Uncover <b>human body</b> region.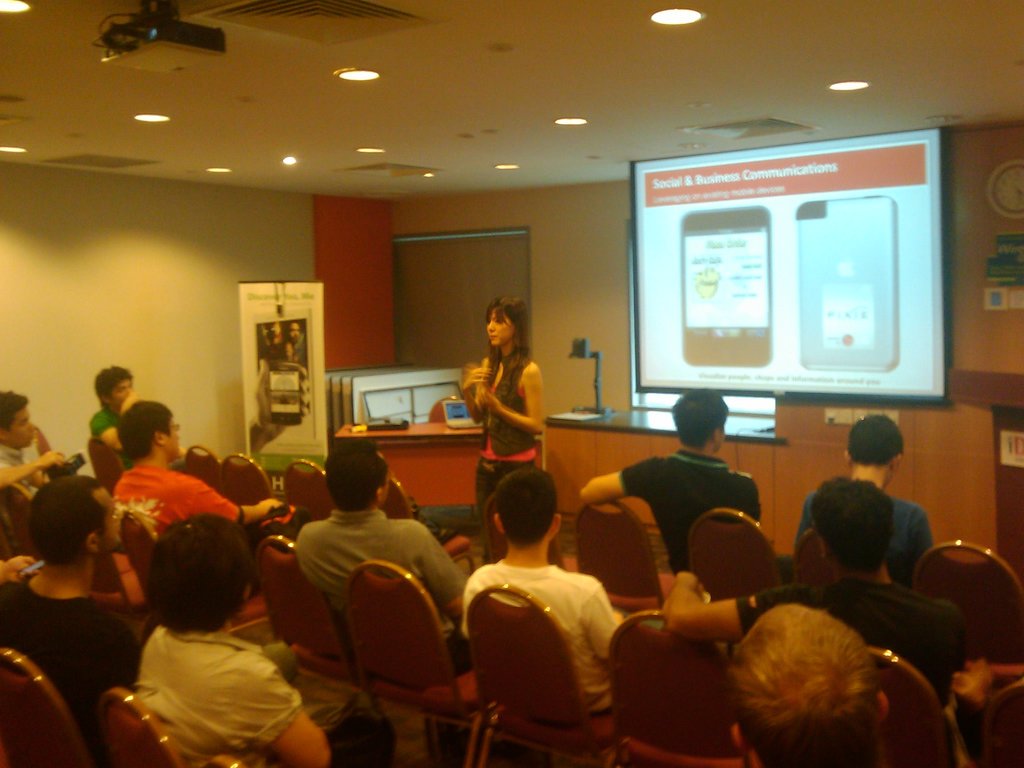
Uncovered: bbox=[568, 389, 755, 575].
